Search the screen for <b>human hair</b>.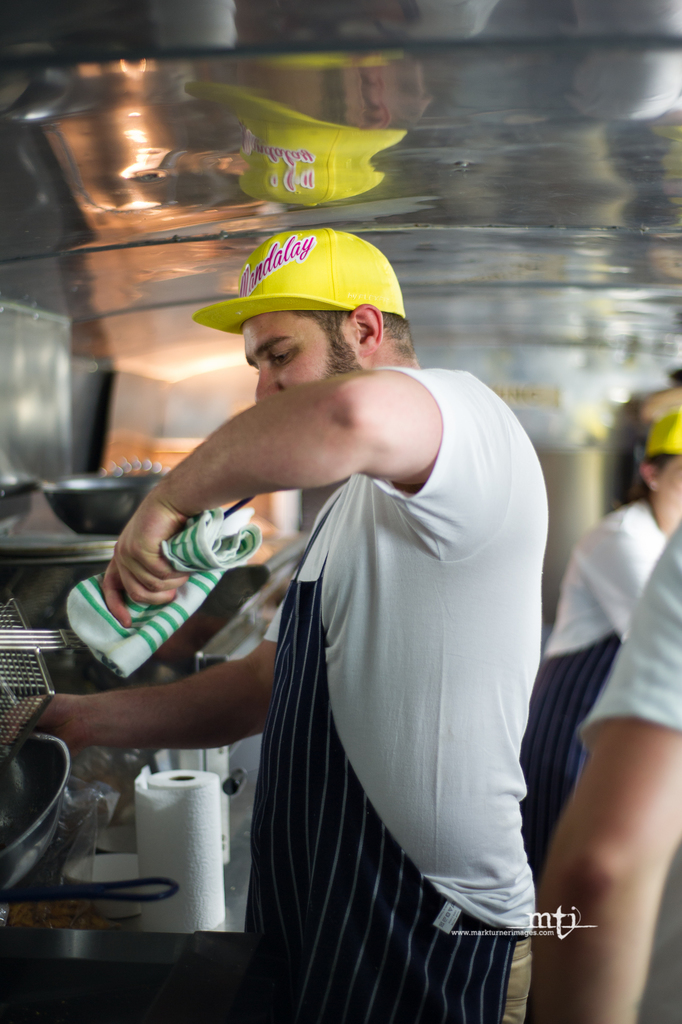
Found at x1=297, y1=306, x2=423, y2=382.
